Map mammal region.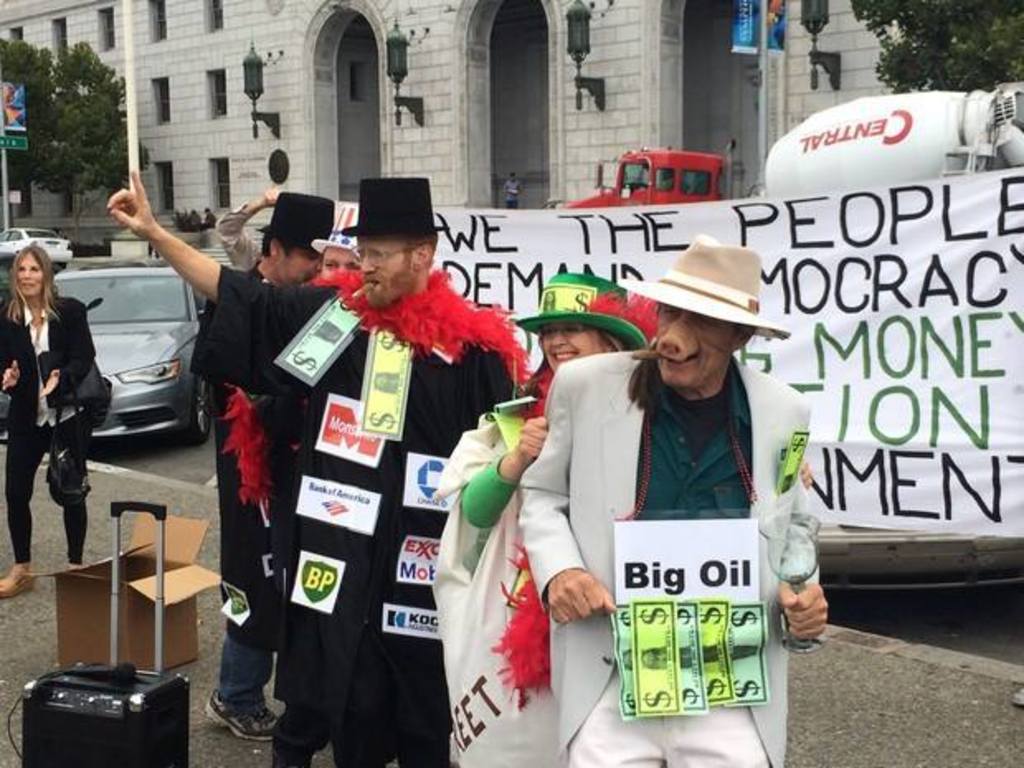
Mapped to crop(0, 241, 102, 600).
